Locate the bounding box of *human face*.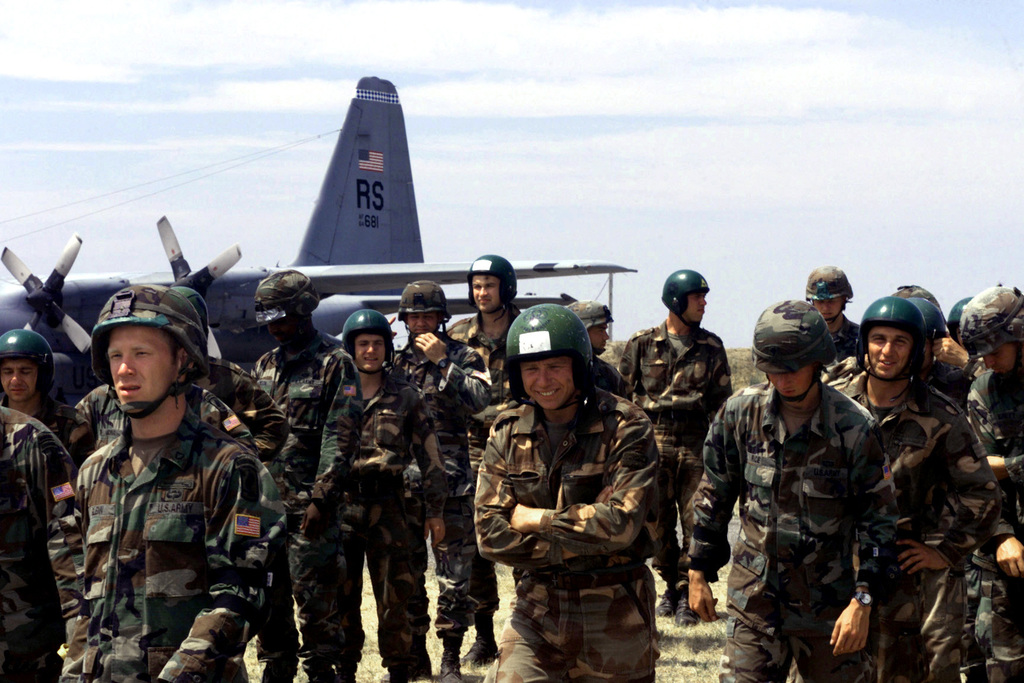
Bounding box: <region>468, 277, 503, 317</region>.
